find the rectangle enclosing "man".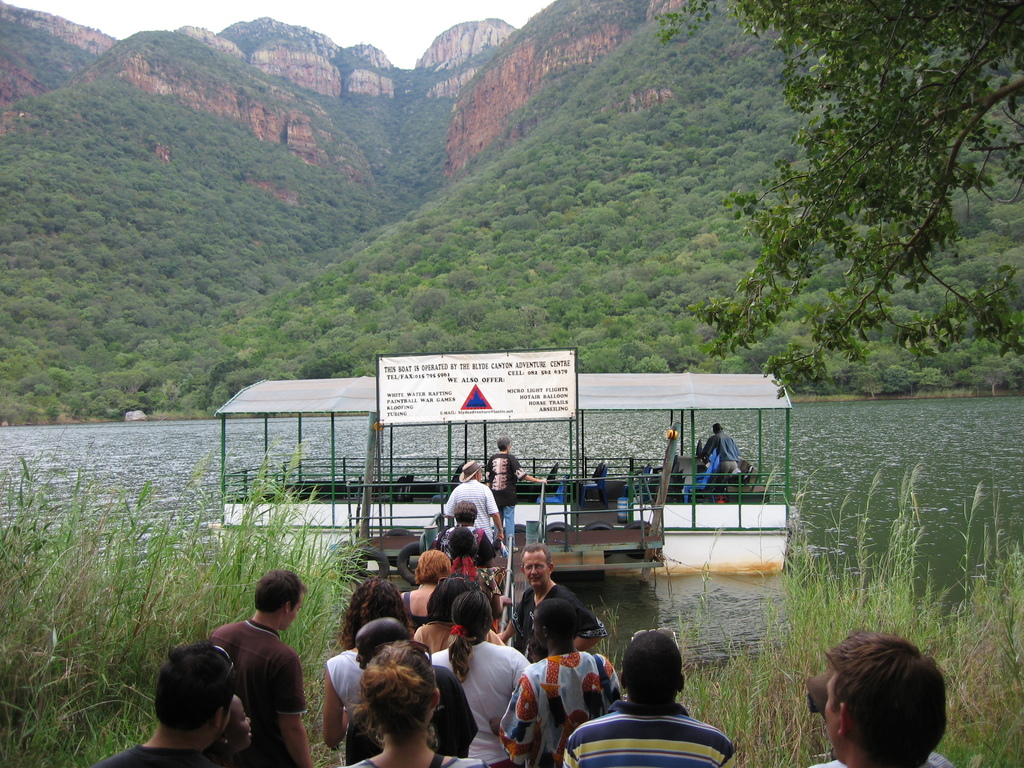
<box>443,456,510,552</box>.
